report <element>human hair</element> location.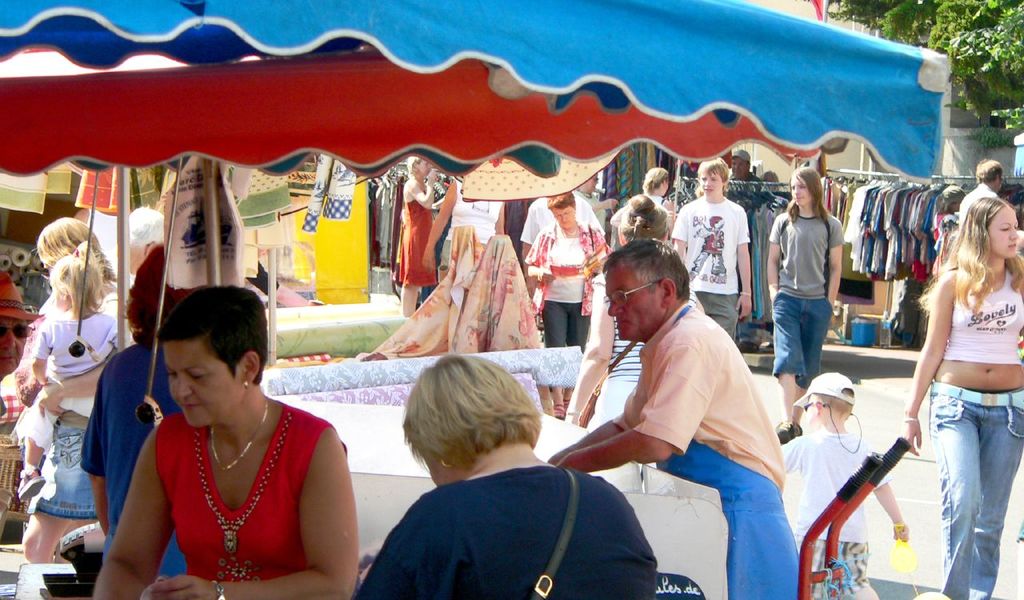
Report: <region>405, 152, 422, 174</region>.
